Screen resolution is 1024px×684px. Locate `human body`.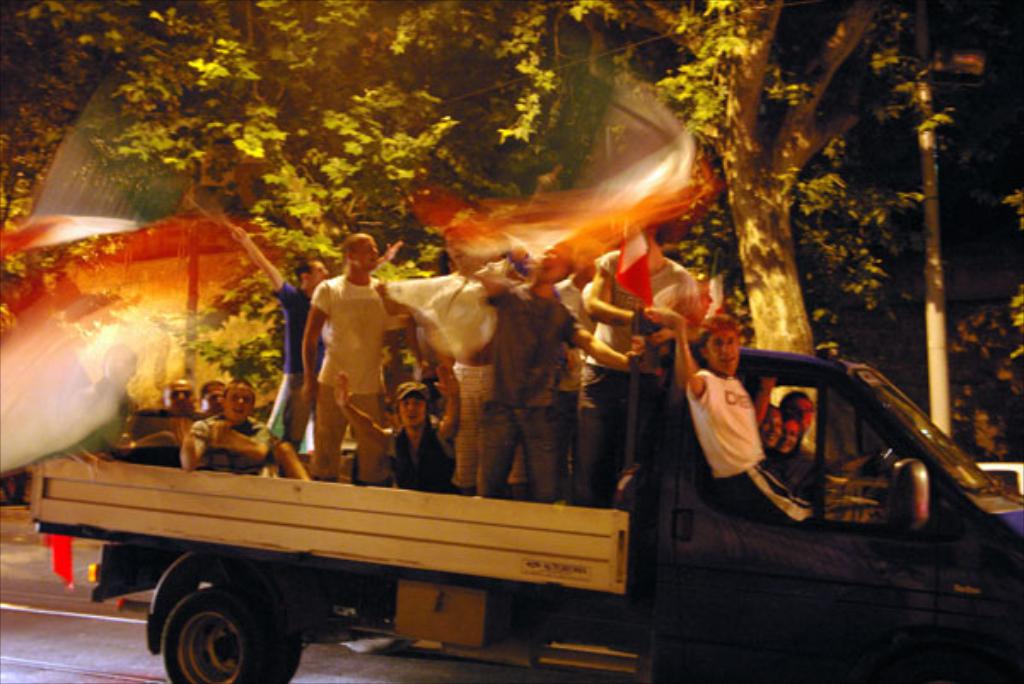
(686, 351, 806, 532).
